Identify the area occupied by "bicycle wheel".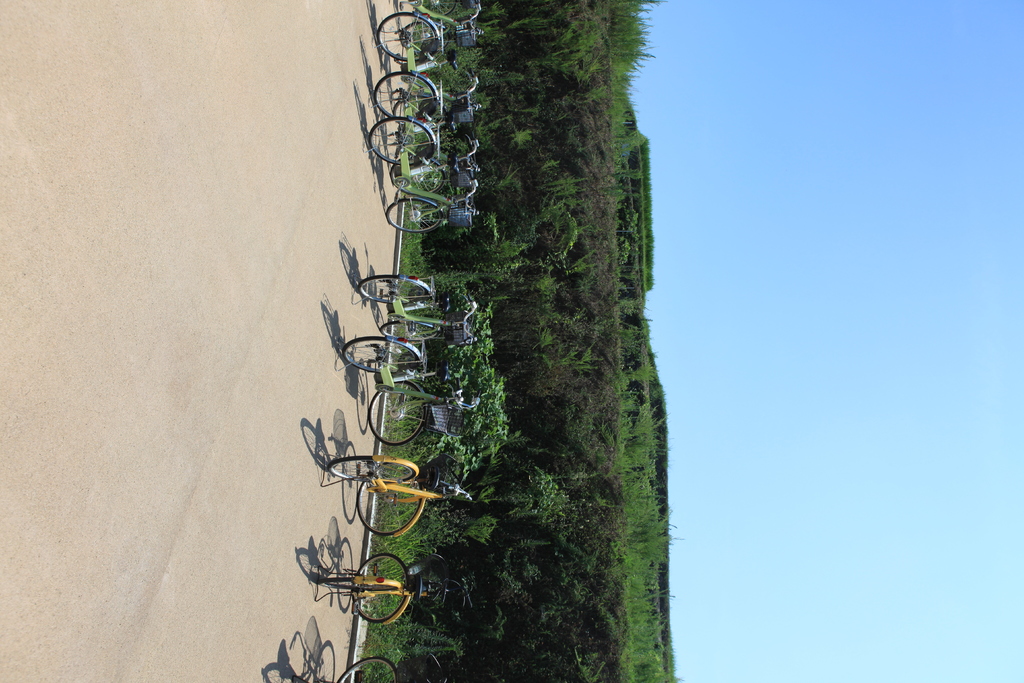
Area: <bbox>397, 19, 450, 55</bbox>.
